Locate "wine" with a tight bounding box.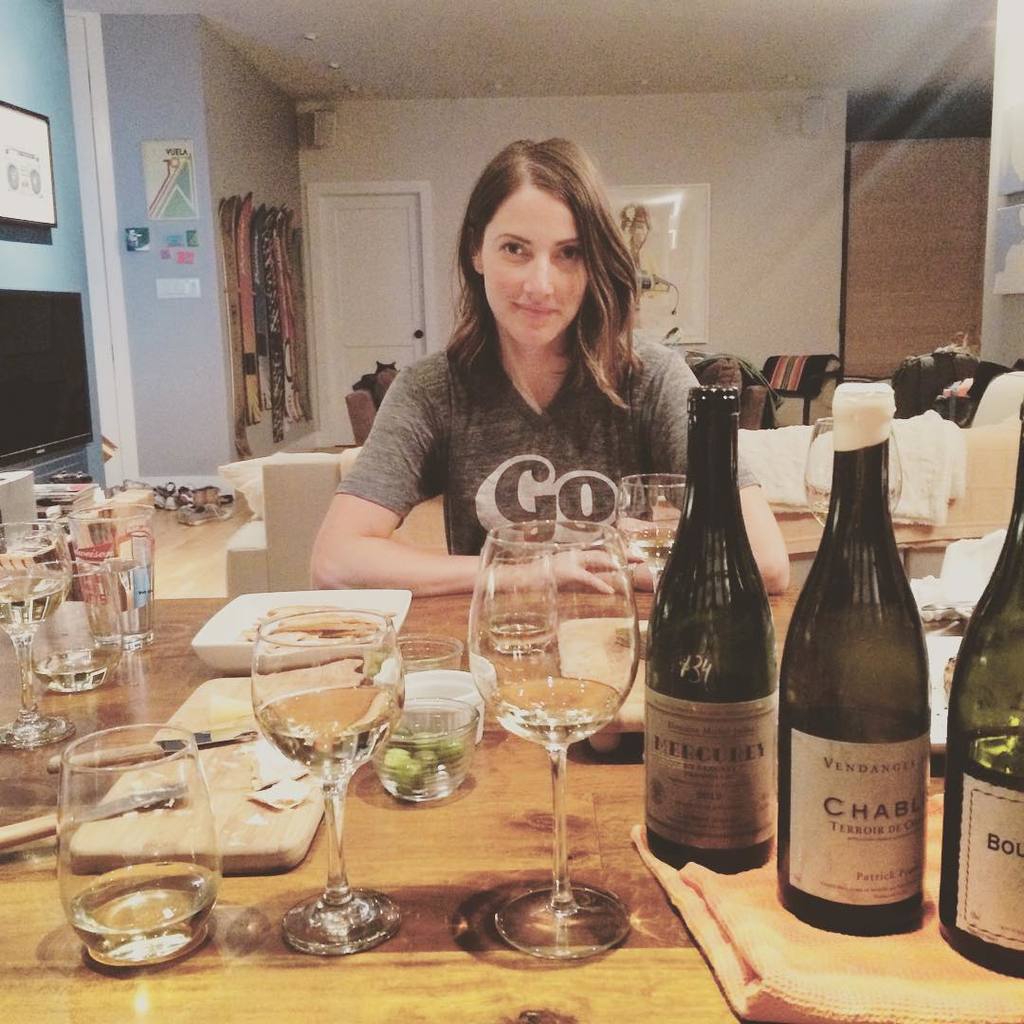
crop(491, 673, 631, 748).
